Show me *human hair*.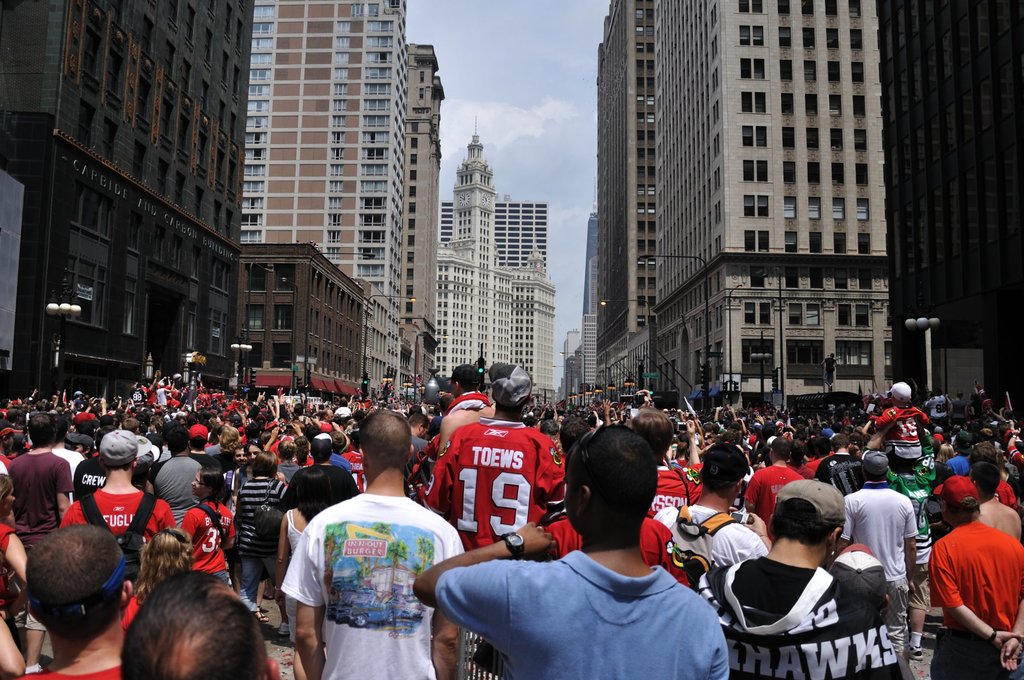
*human hair* is here: (199, 467, 229, 505).
